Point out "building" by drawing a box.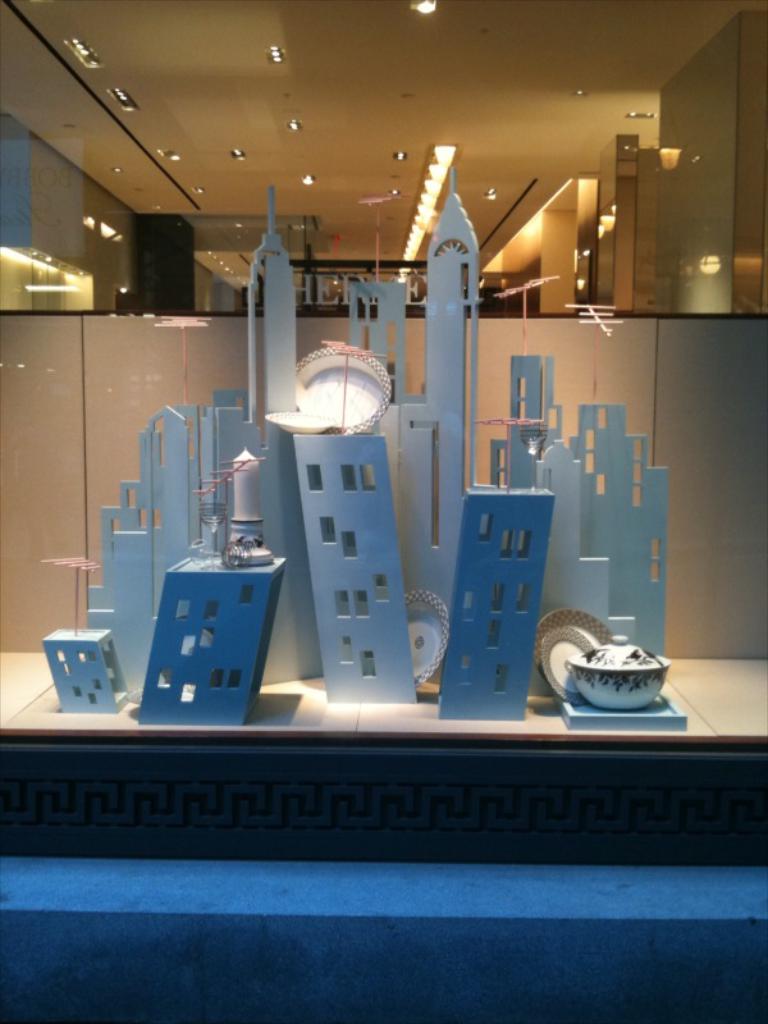
<box>0,0,767,1023</box>.
